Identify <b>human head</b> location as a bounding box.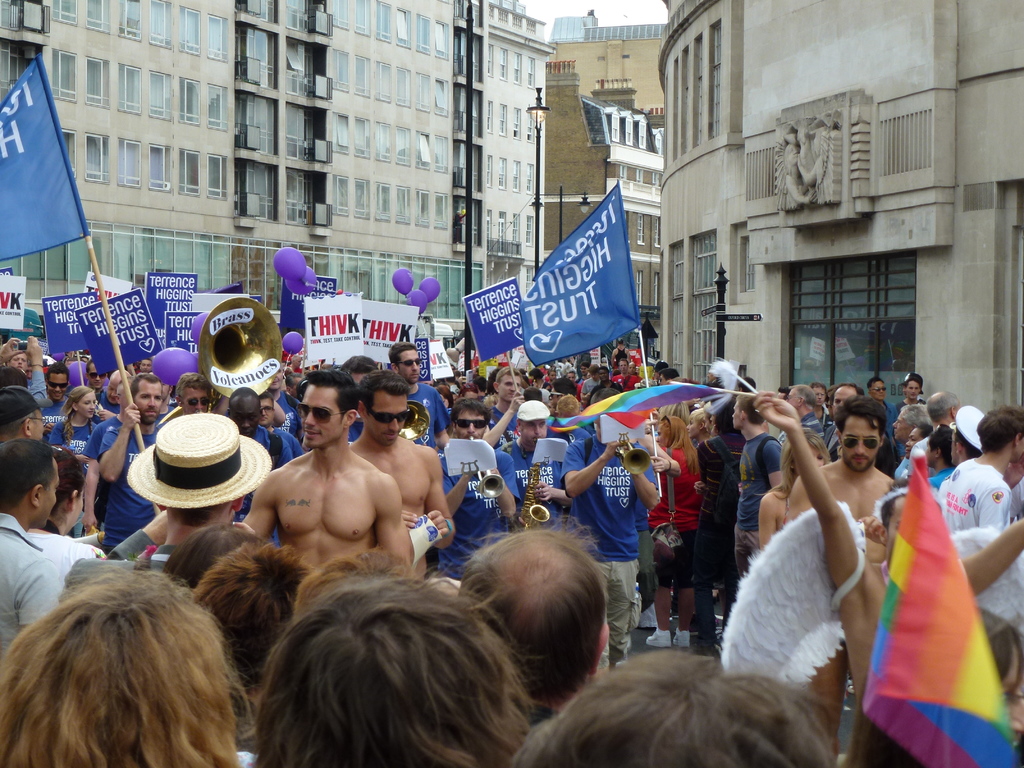
[161,383,172,405].
